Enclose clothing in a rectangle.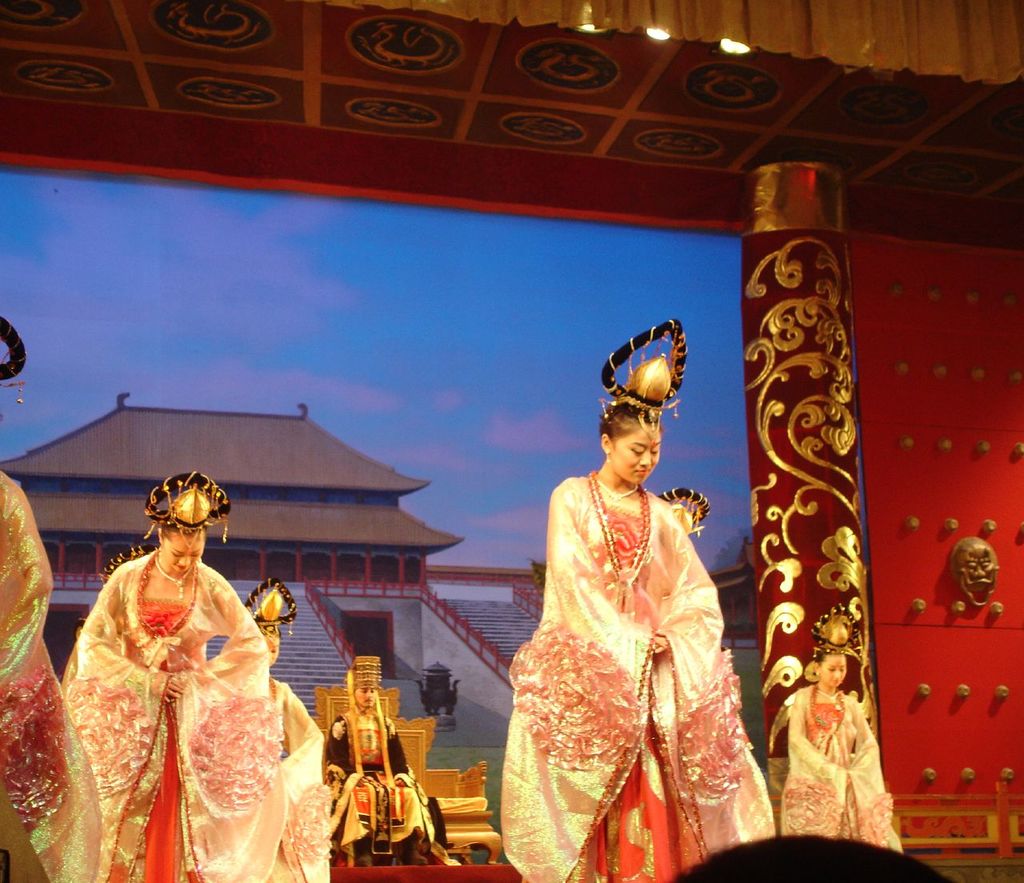
x1=58, y1=525, x2=322, y2=876.
